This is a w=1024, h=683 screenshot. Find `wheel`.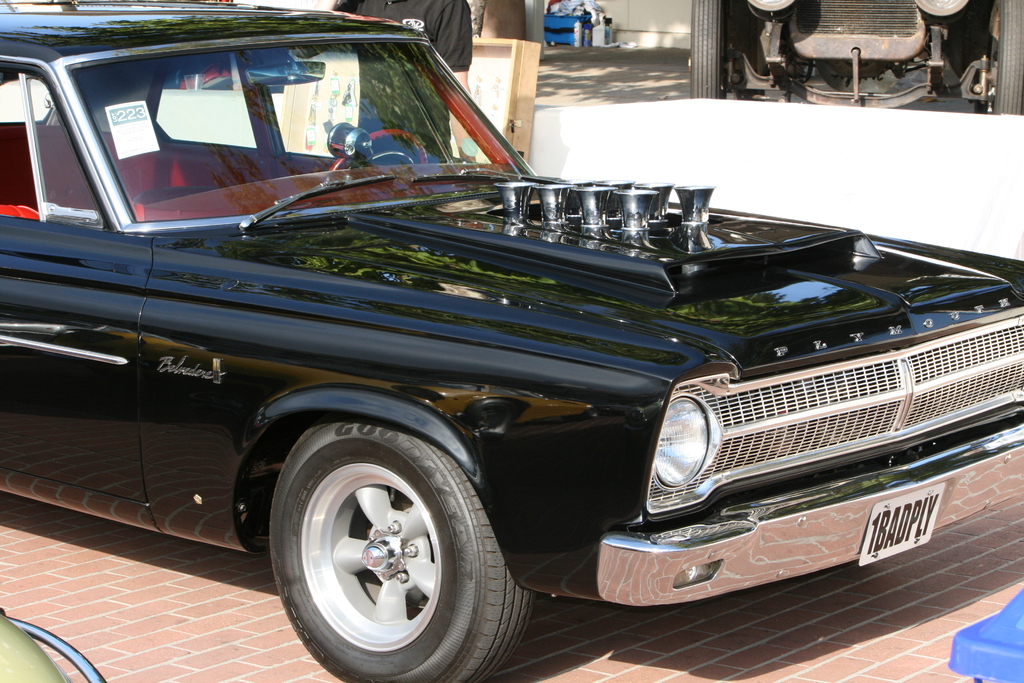
Bounding box: [268, 425, 495, 670].
